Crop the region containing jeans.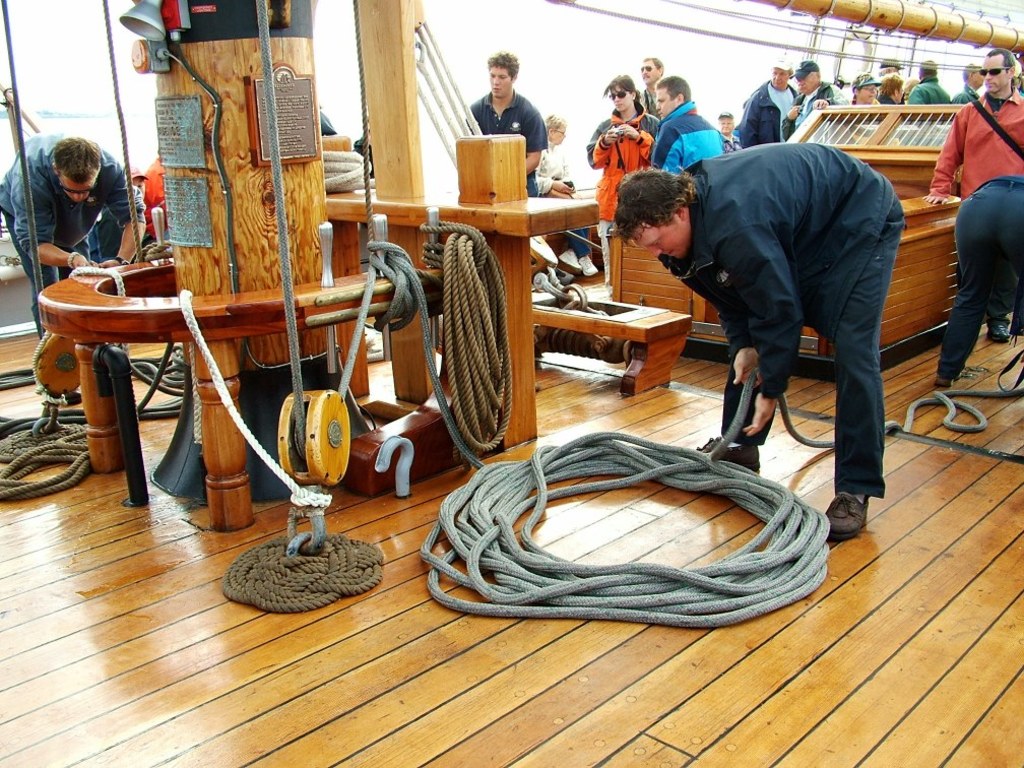
Crop region: bbox(593, 214, 625, 298).
